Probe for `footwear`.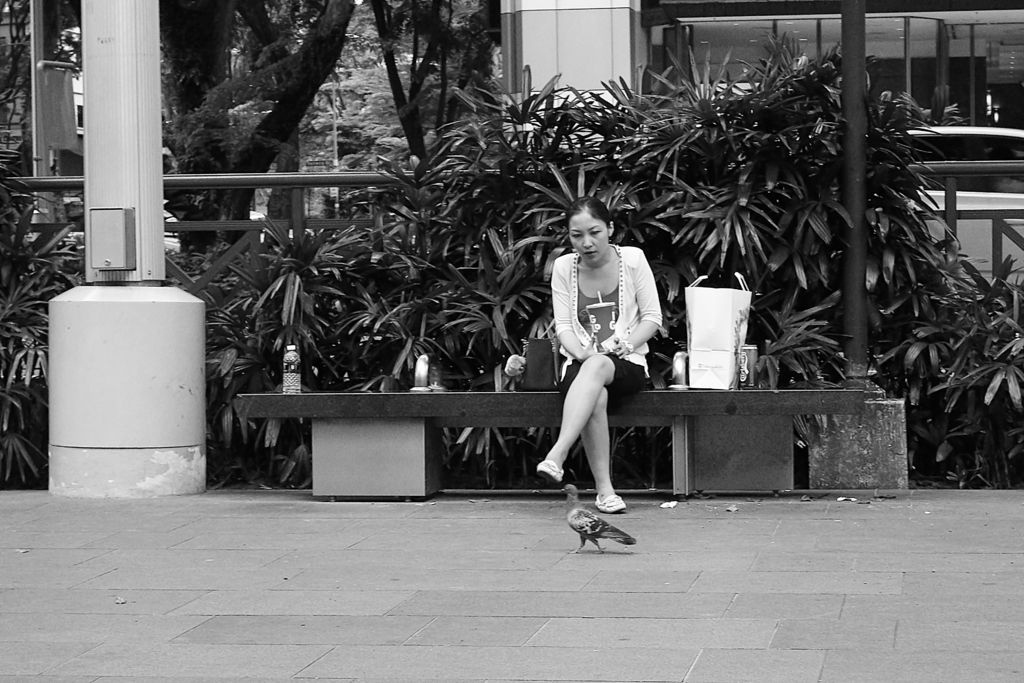
Probe result: rect(532, 458, 566, 484).
